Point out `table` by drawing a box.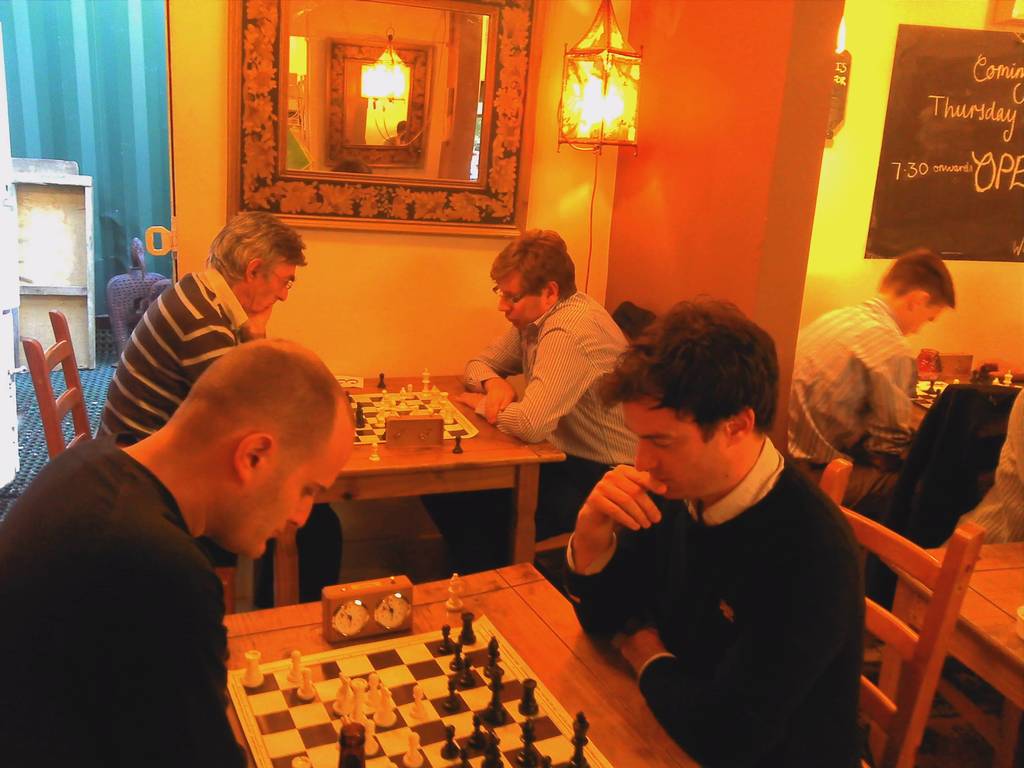
rect(864, 539, 1023, 767).
